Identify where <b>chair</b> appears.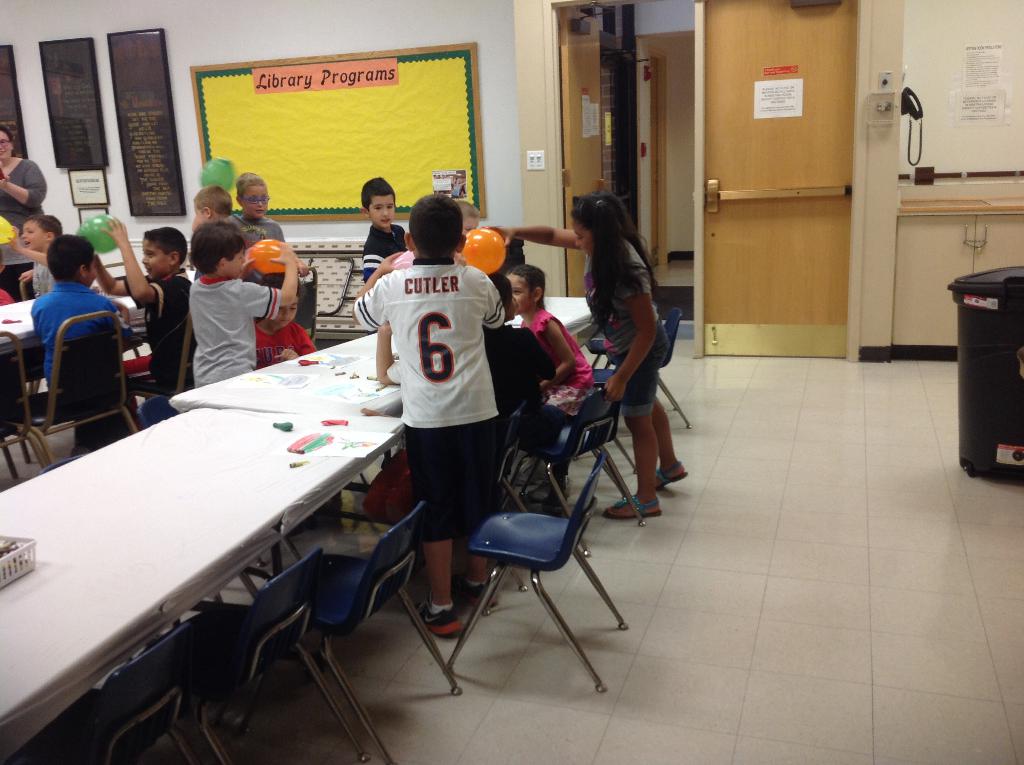
Appears at [left=0, top=332, right=49, bottom=489].
